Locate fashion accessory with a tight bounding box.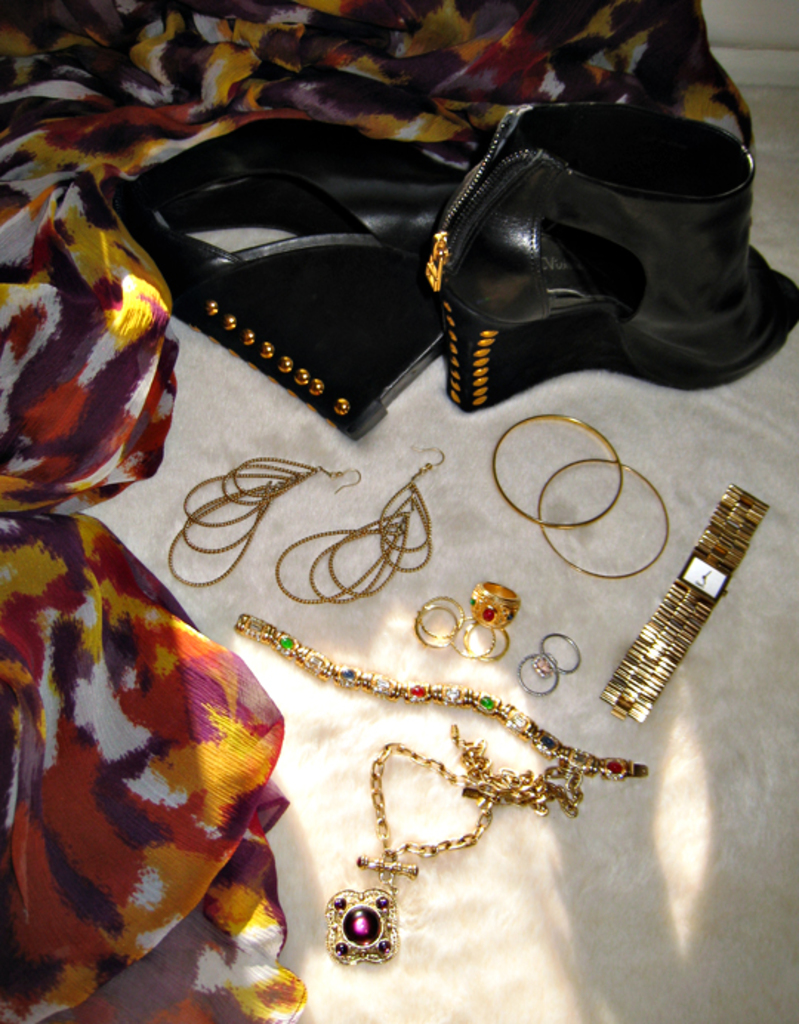
(x1=417, y1=595, x2=466, y2=636).
